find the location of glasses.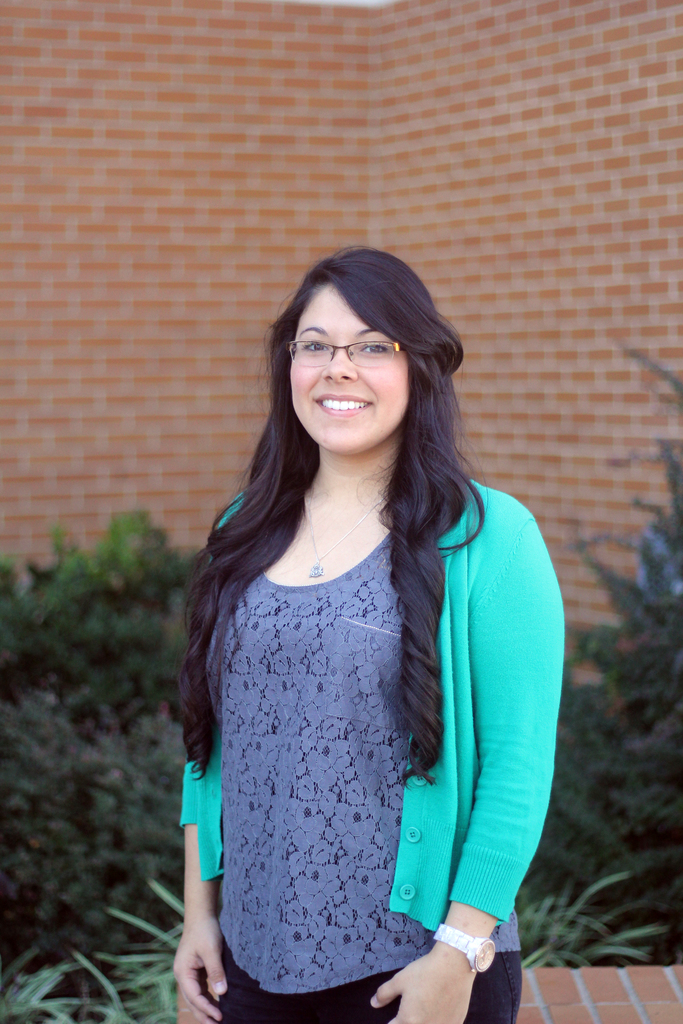
Location: select_region(286, 329, 417, 373).
